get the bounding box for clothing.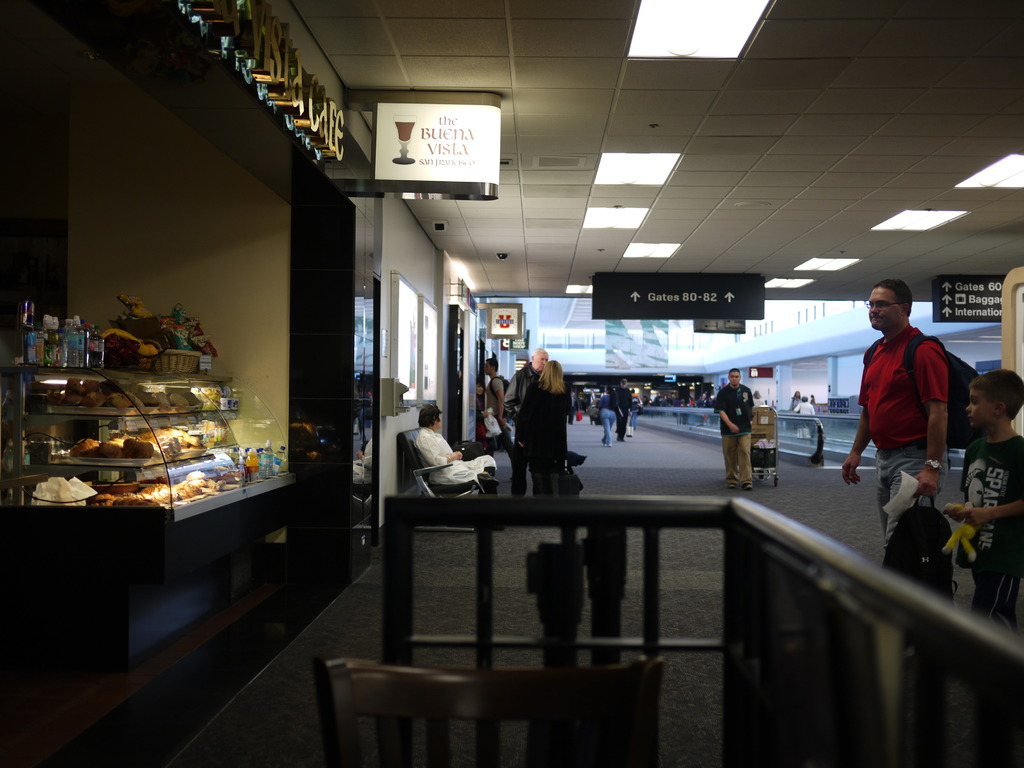
region(849, 301, 969, 508).
